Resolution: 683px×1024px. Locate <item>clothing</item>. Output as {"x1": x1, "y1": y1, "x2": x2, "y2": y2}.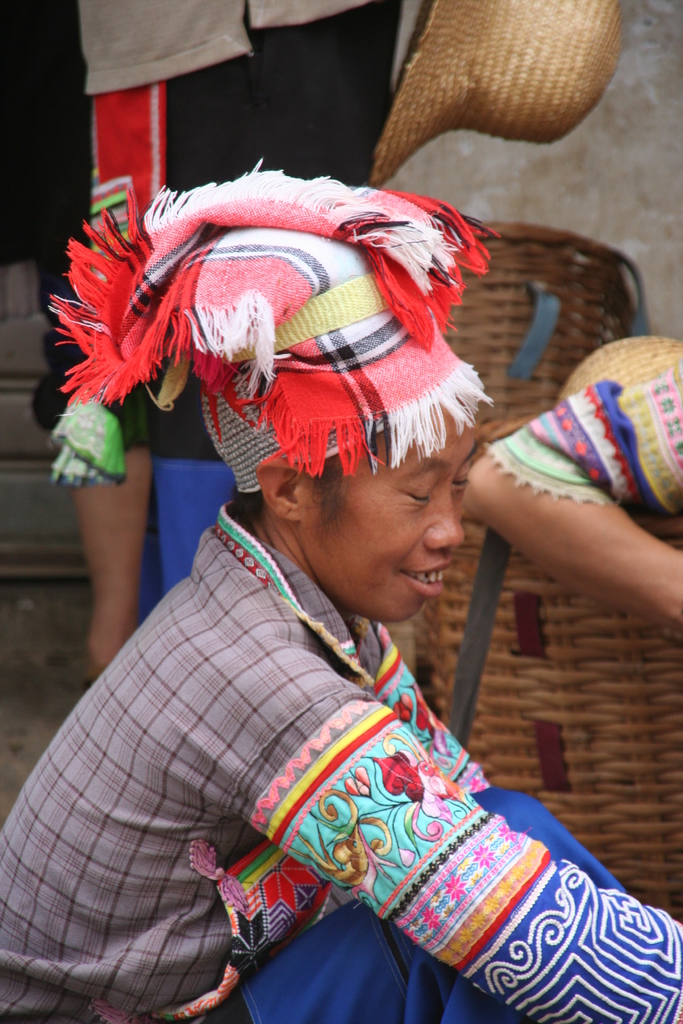
{"x1": 36, "y1": 0, "x2": 413, "y2": 462}.
